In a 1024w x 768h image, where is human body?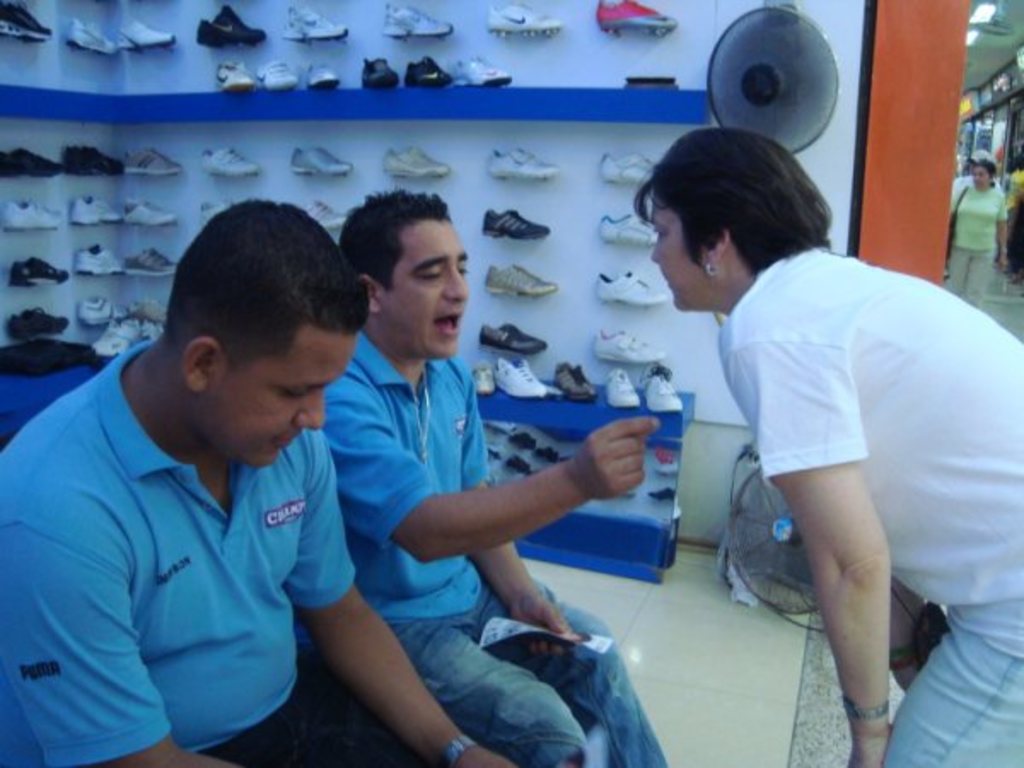
x1=319, y1=195, x2=674, y2=766.
